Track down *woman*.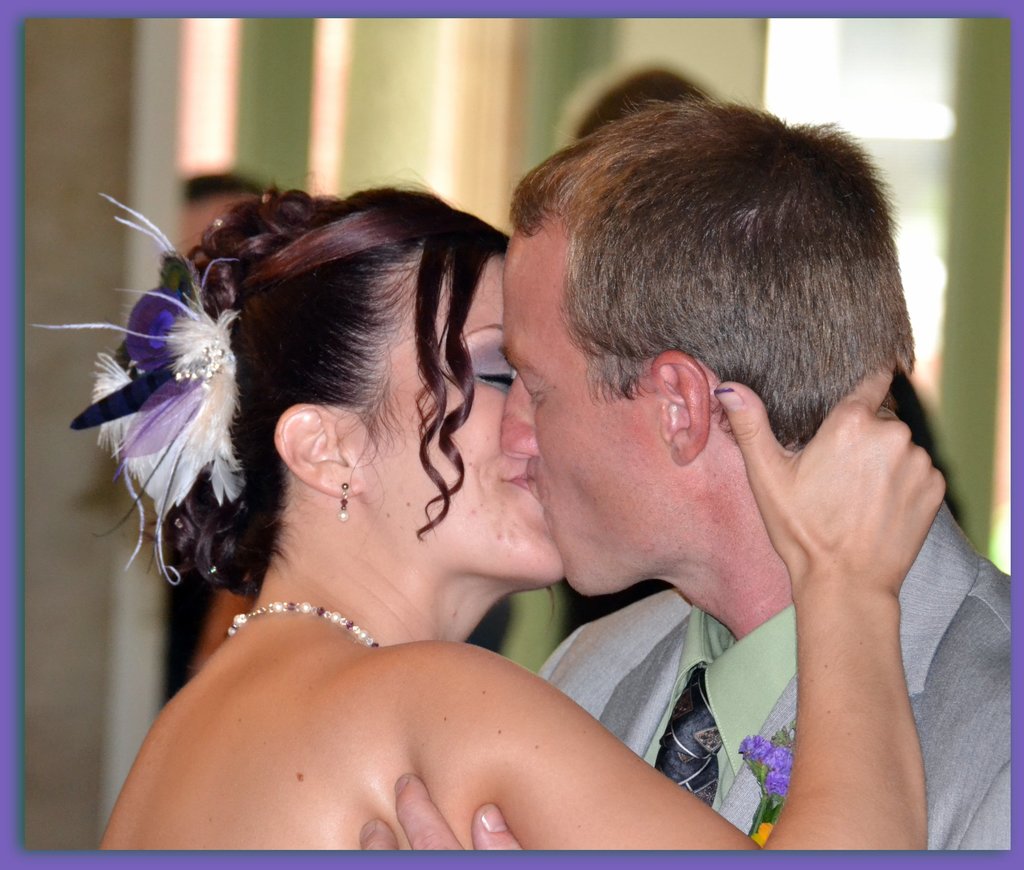
Tracked to x1=37, y1=270, x2=762, y2=848.
